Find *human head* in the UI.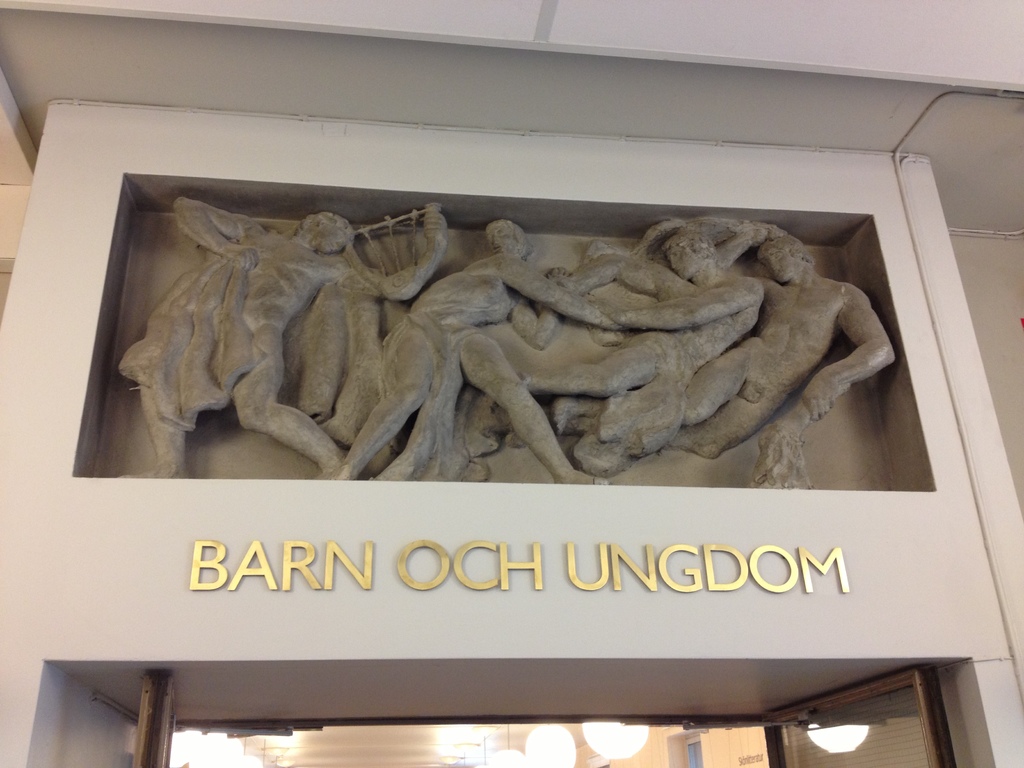
UI element at (302,209,353,251).
